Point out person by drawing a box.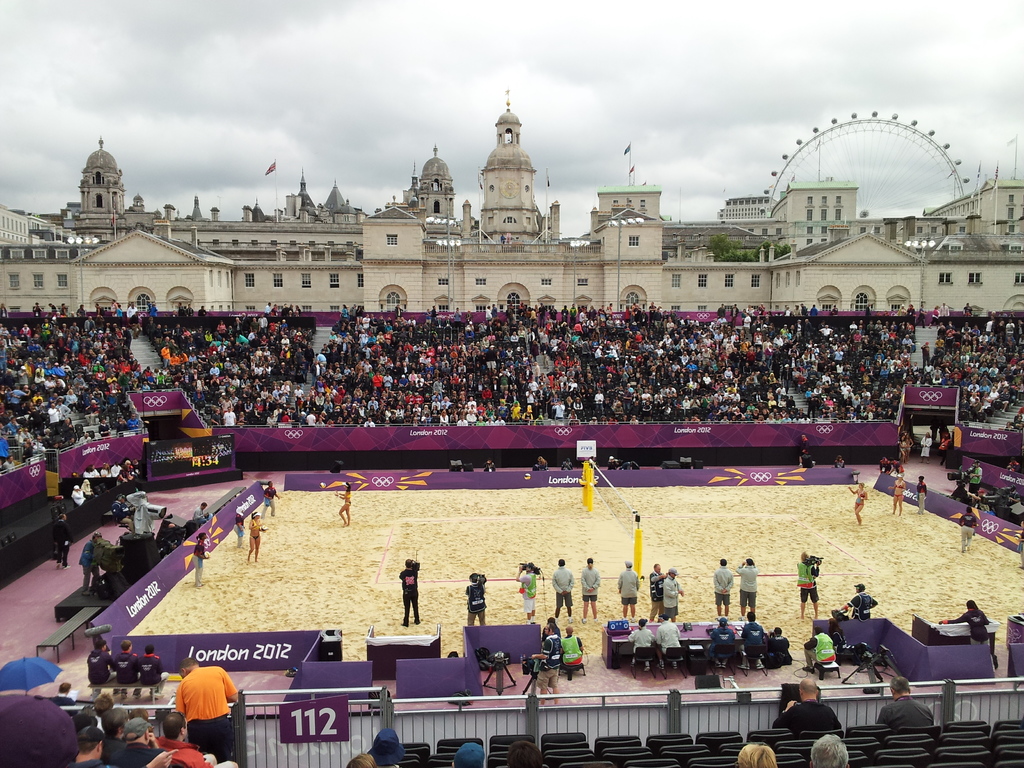
764,627,785,666.
